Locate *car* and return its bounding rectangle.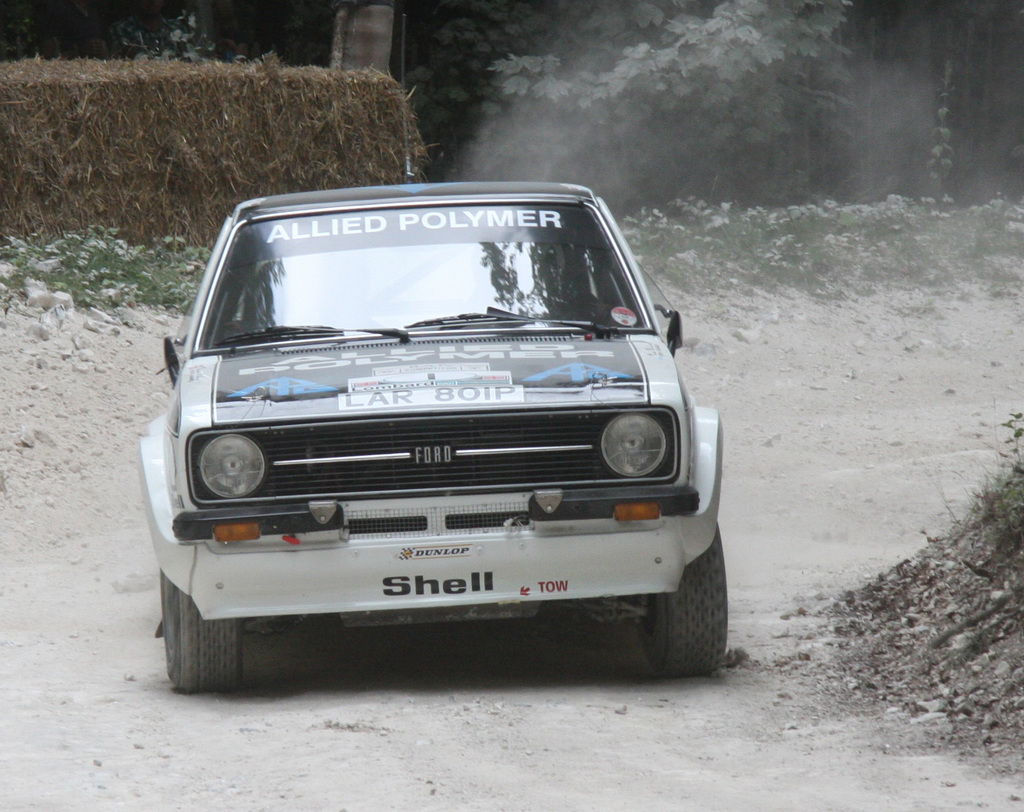
Rect(143, 177, 731, 681).
